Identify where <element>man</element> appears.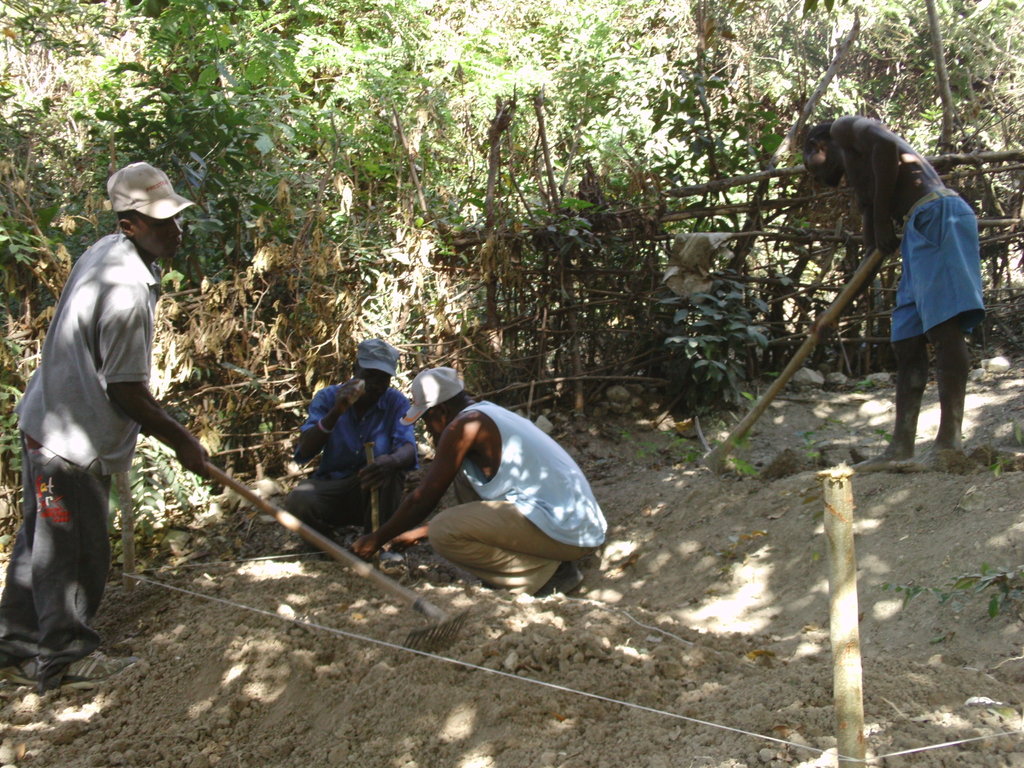
Appears at box=[29, 158, 209, 668].
